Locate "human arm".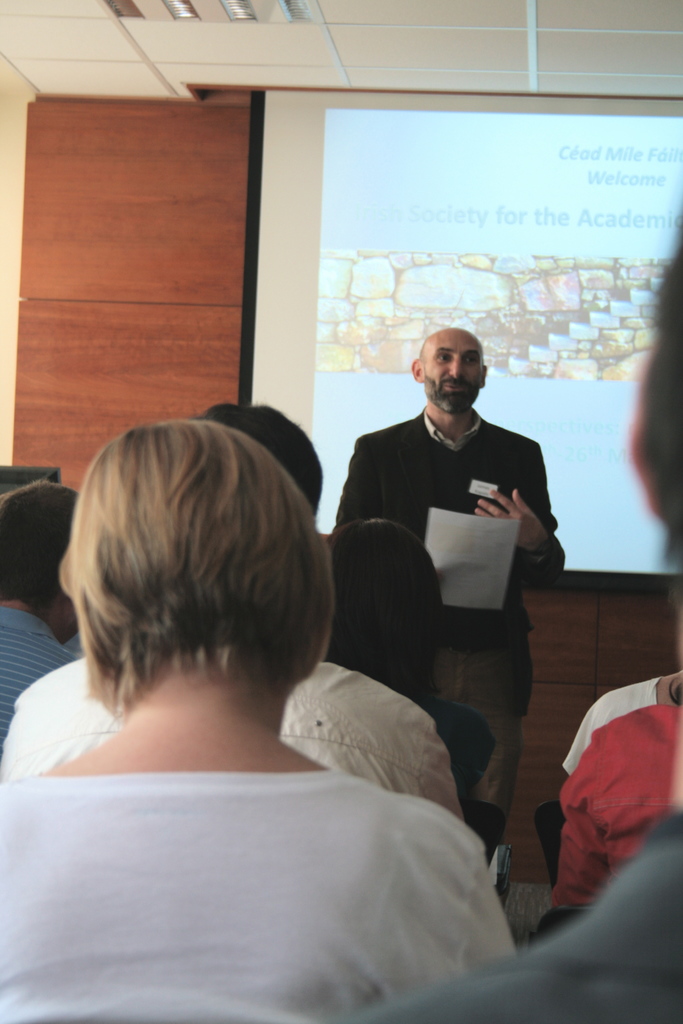
Bounding box: rect(501, 456, 557, 592).
